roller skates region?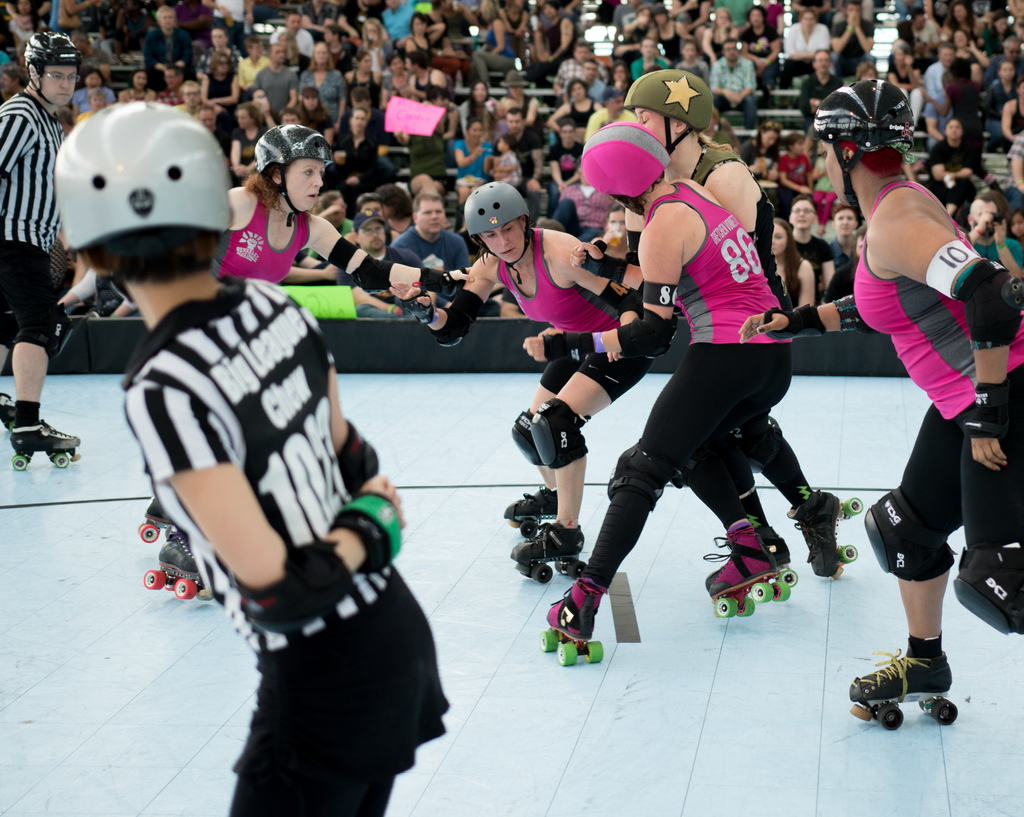
847/647/957/728
